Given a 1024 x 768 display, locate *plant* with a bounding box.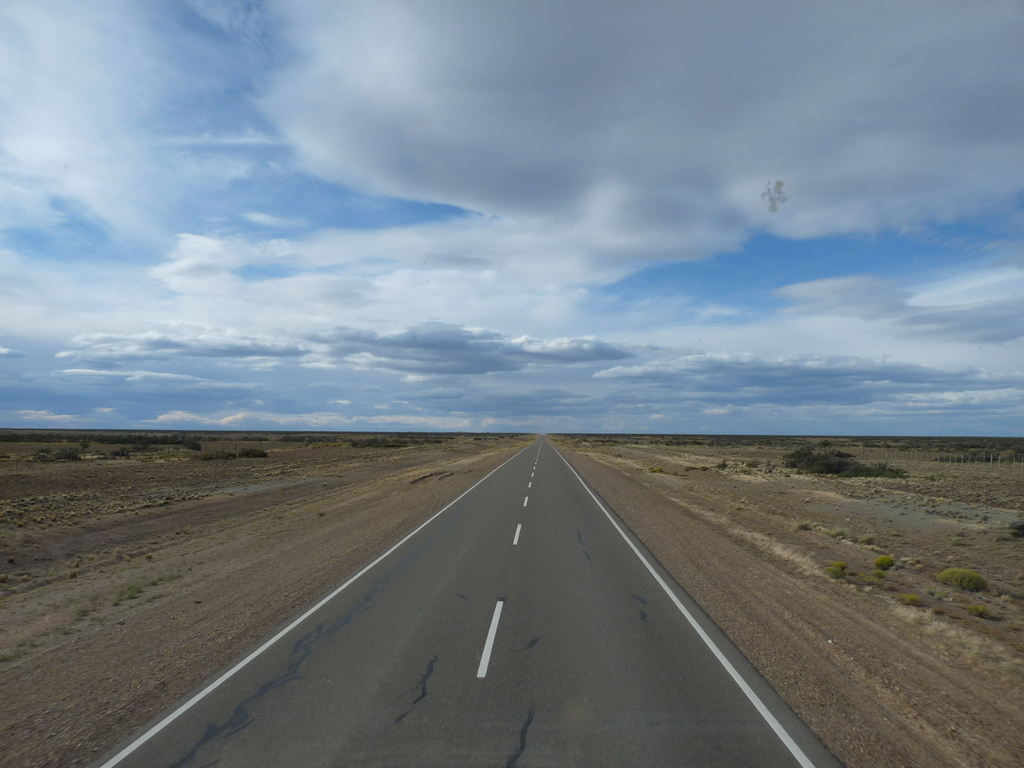
Located: 827, 564, 848, 582.
